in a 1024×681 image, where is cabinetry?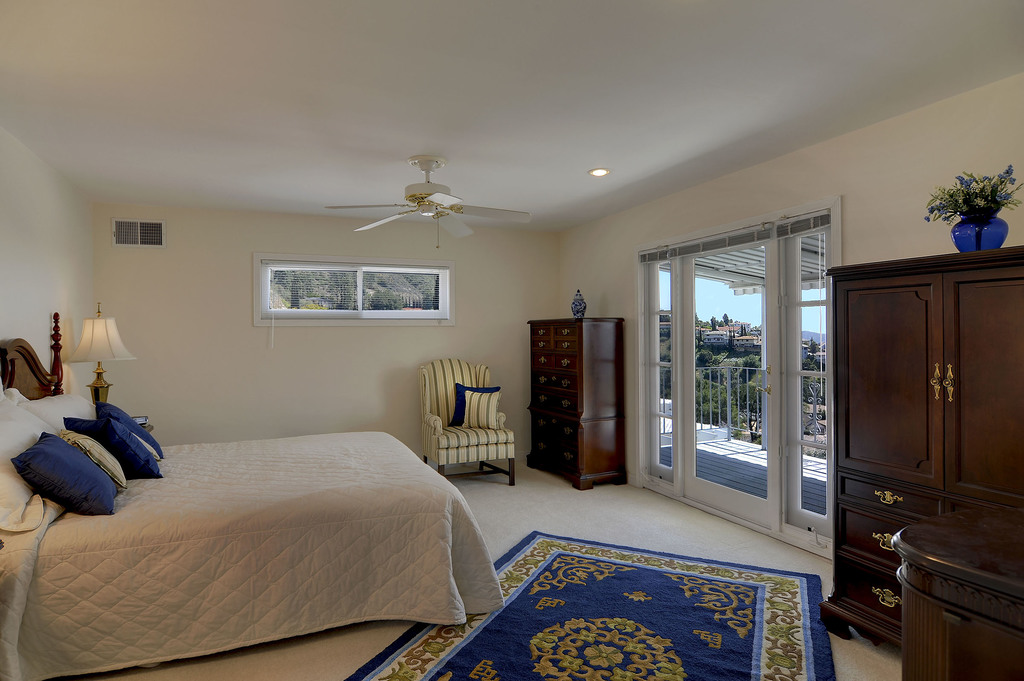
left=531, top=351, right=553, bottom=373.
